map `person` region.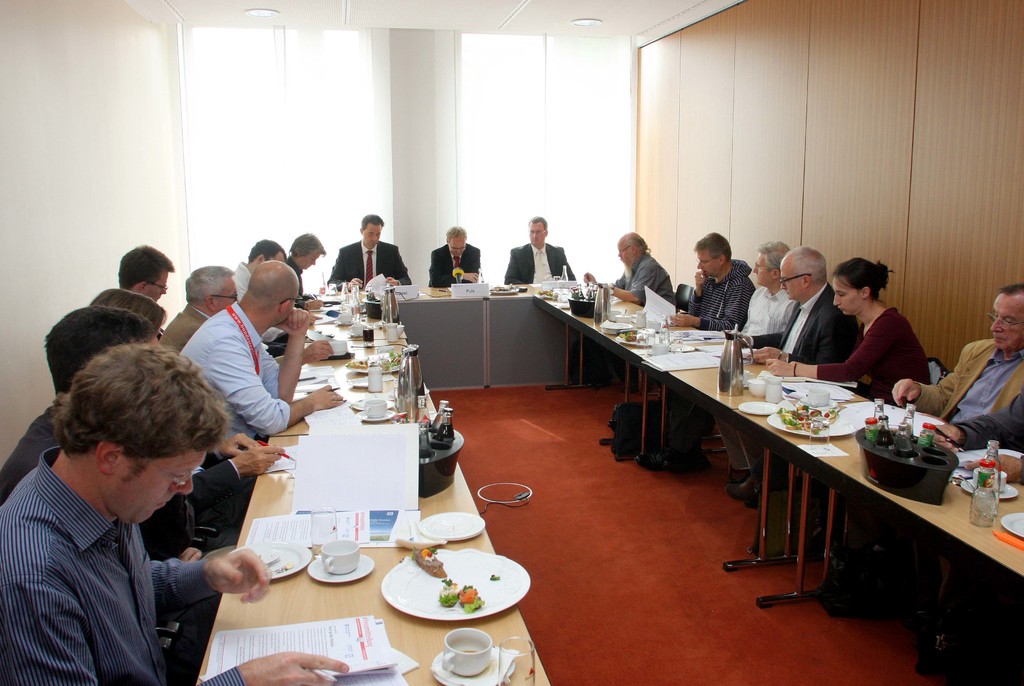
Mapped to select_region(890, 278, 1023, 429).
